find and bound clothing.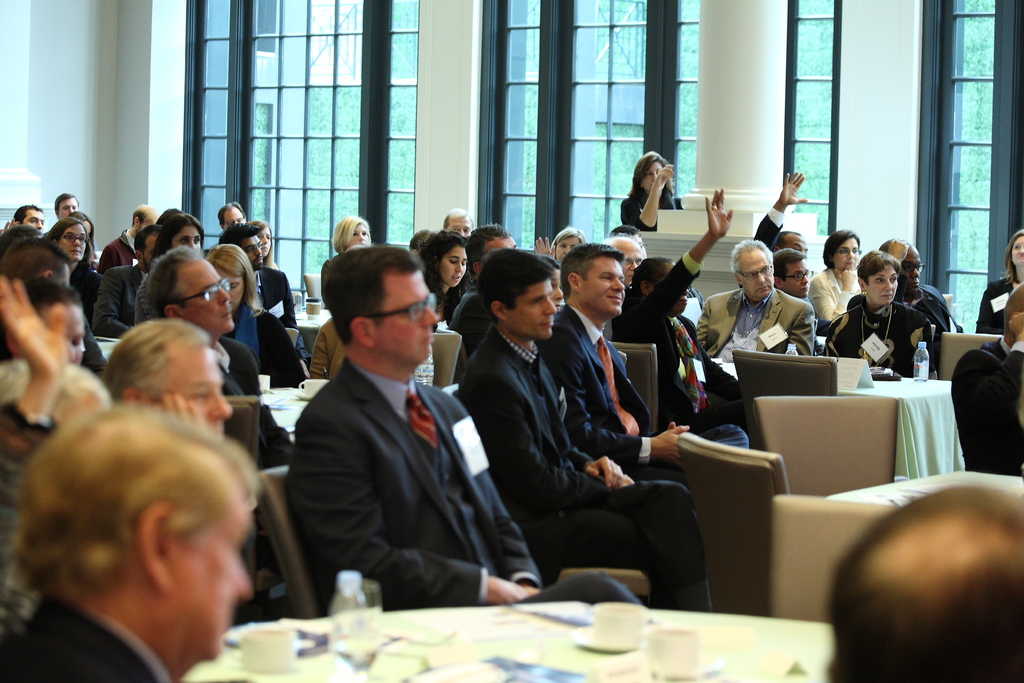
Bound: 232,297,301,390.
